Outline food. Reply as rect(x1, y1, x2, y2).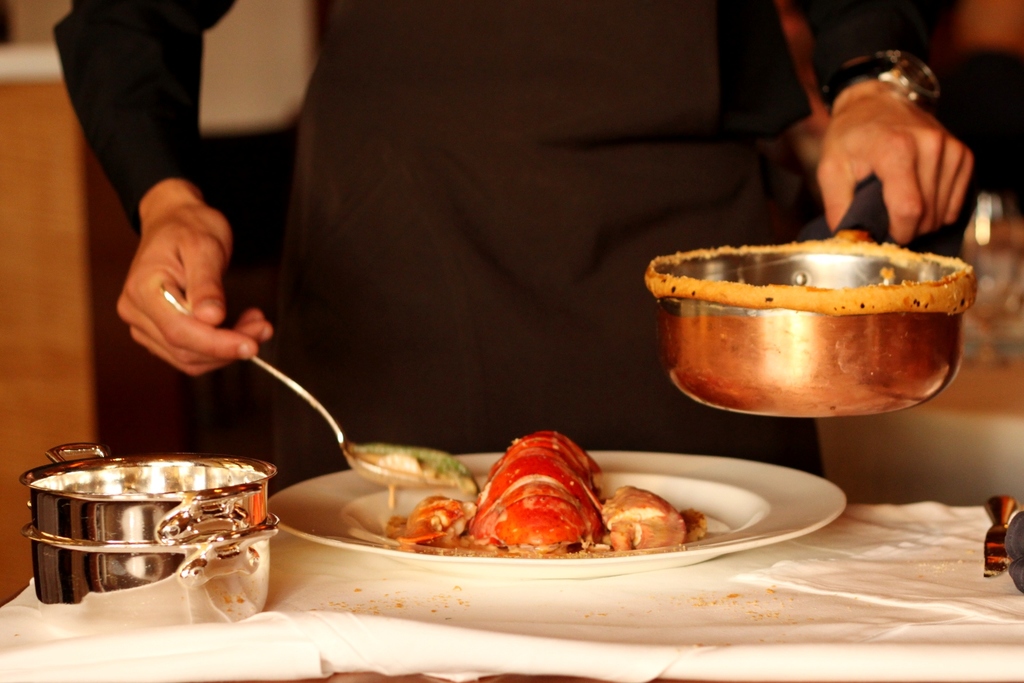
rect(602, 492, 694, 559).
